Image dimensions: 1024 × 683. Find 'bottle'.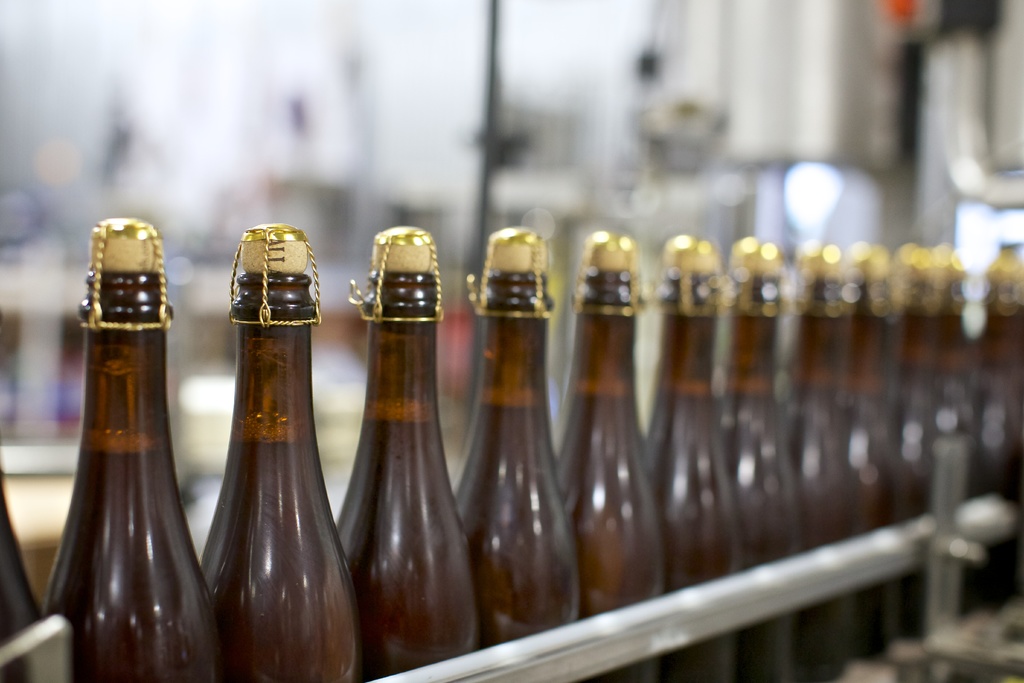
[0,456,44,682].
